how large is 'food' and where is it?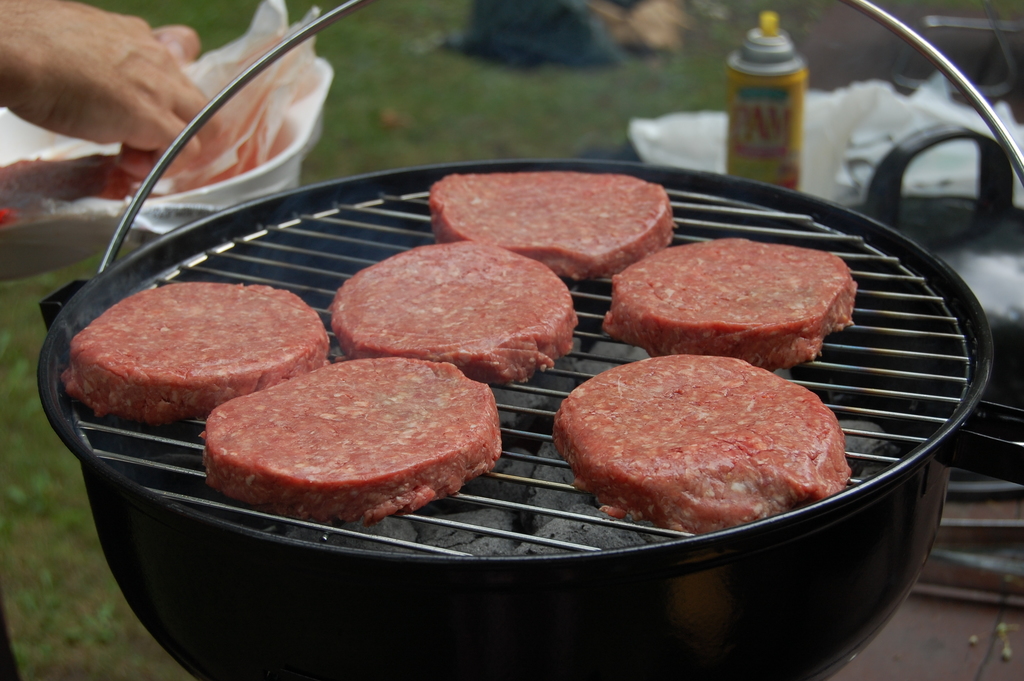
Bounding box: 199,356,501,520.
